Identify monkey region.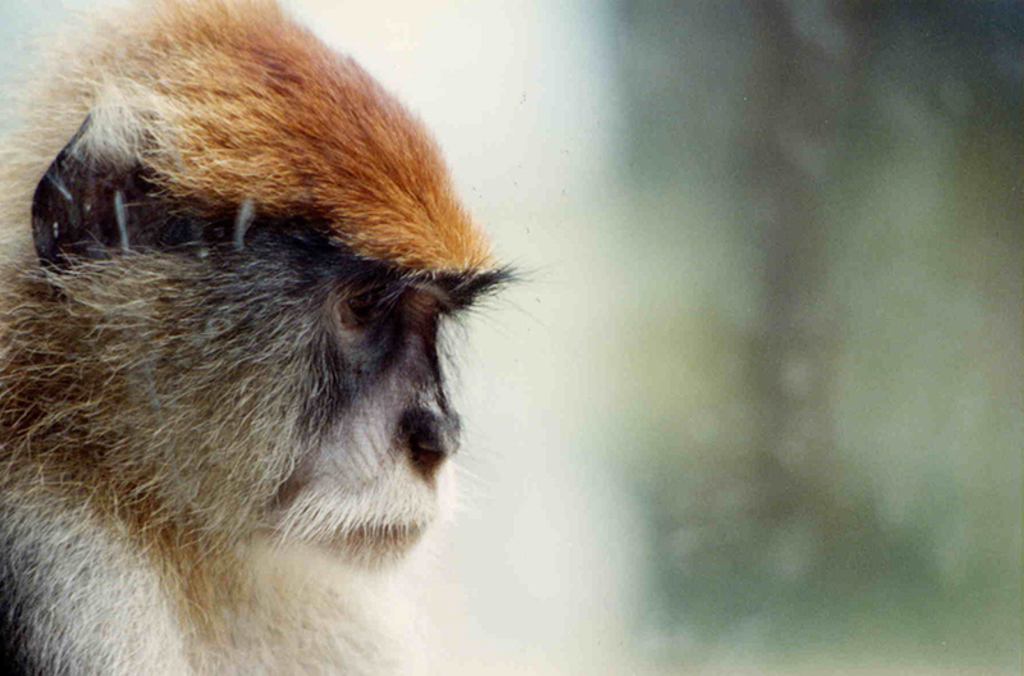
Region: 0, 0, 540, 675.
